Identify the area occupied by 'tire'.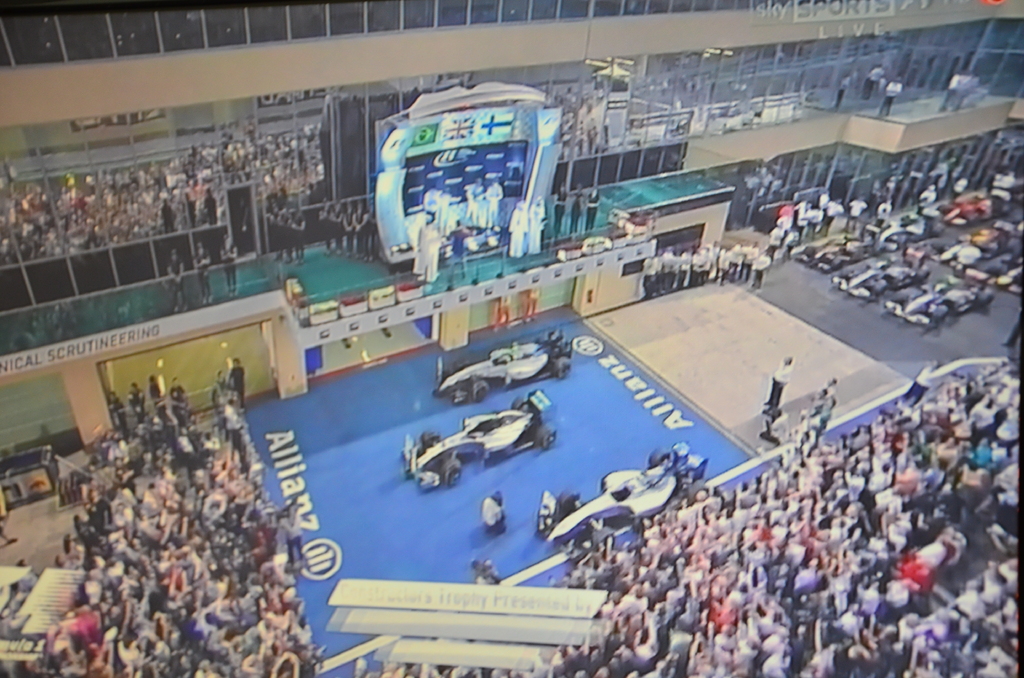
Area: BBox(556, 357, 575, 386).
